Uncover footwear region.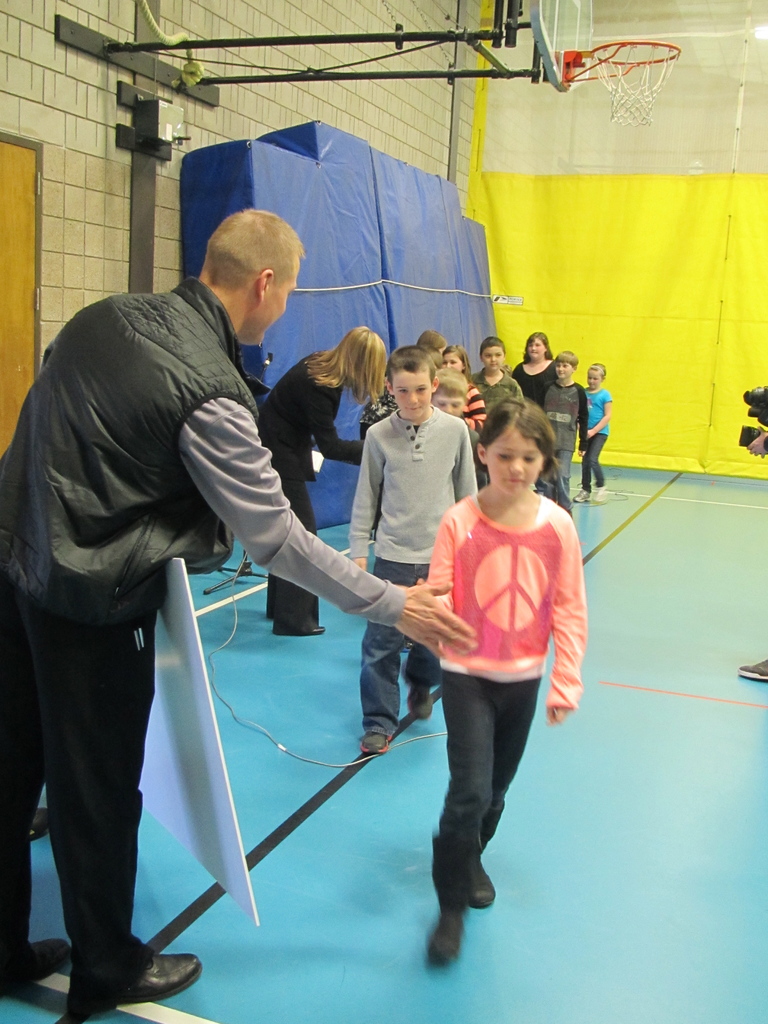
Uncovered: BBox(30, 810, 51, 847).
